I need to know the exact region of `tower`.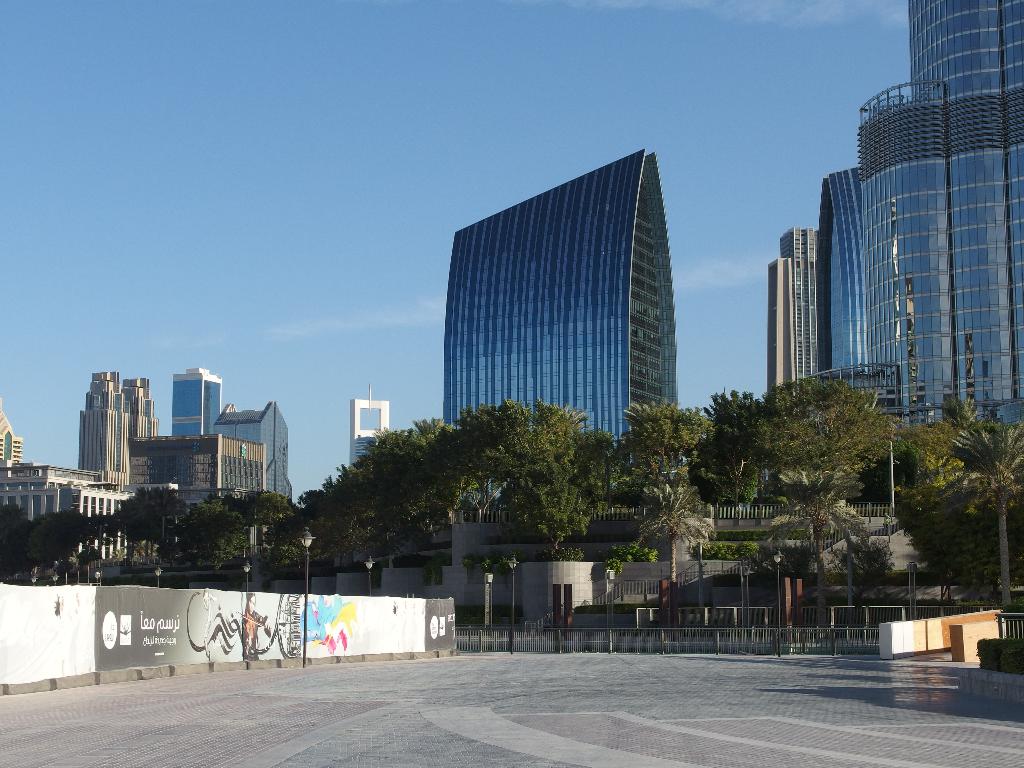
Region: bbox=[764, 223, 825, 409].
